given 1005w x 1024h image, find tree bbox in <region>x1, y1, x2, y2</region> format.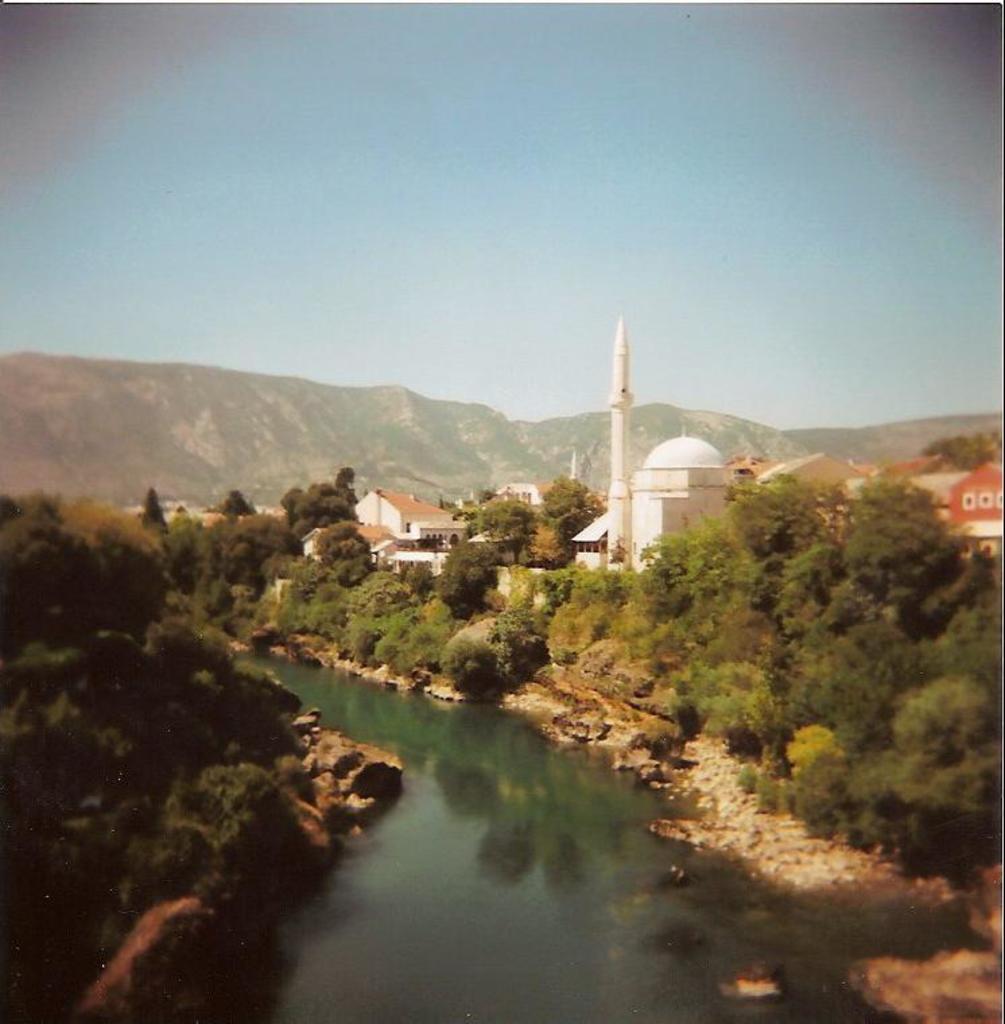
<region>283, 486, 304, 508</region>.
